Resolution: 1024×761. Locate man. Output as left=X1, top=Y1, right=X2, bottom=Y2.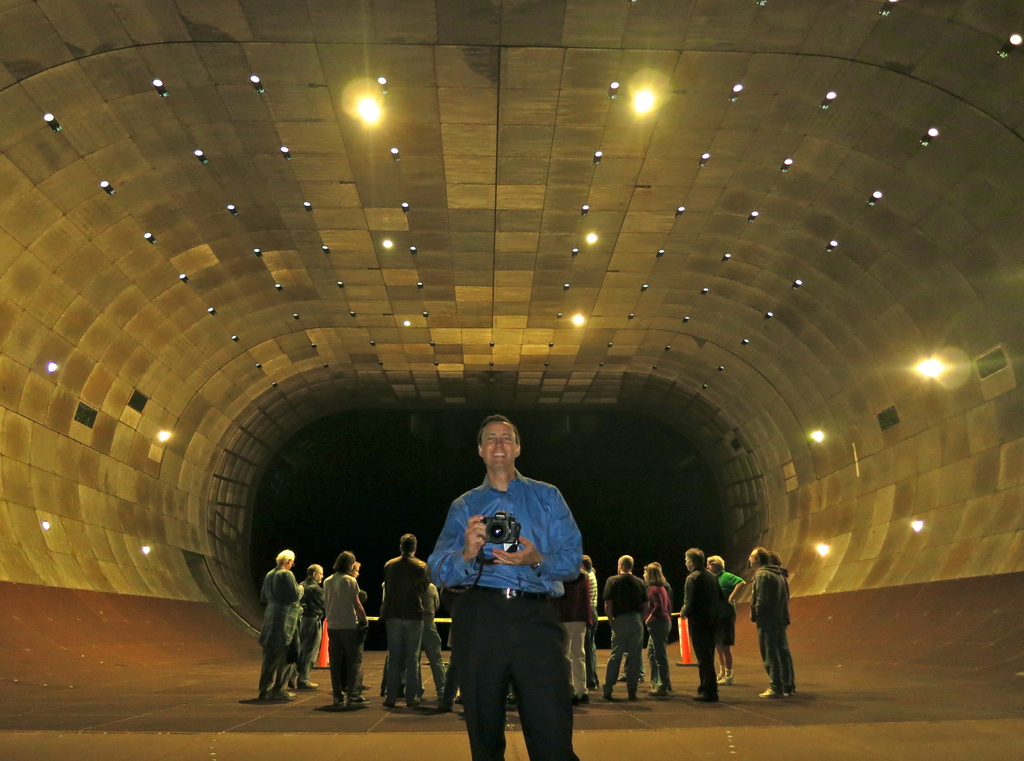
left=676, top=548, right=731, bottom=701.
